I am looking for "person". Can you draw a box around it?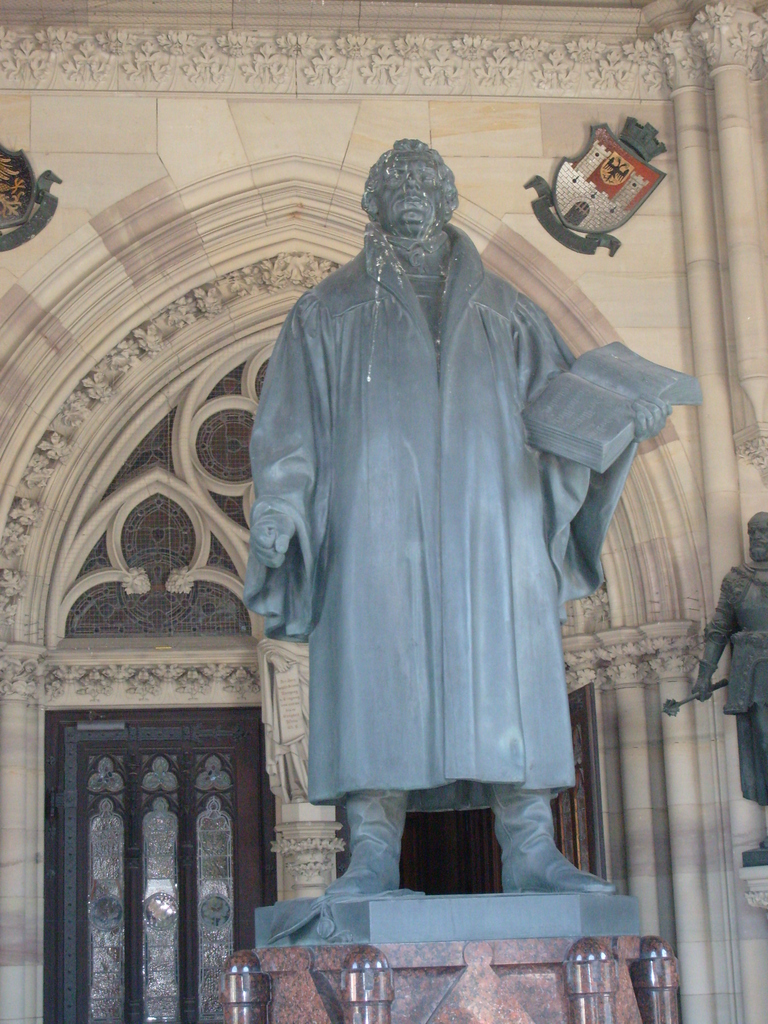
Sure, the bounding box is (692,520,766,849).
